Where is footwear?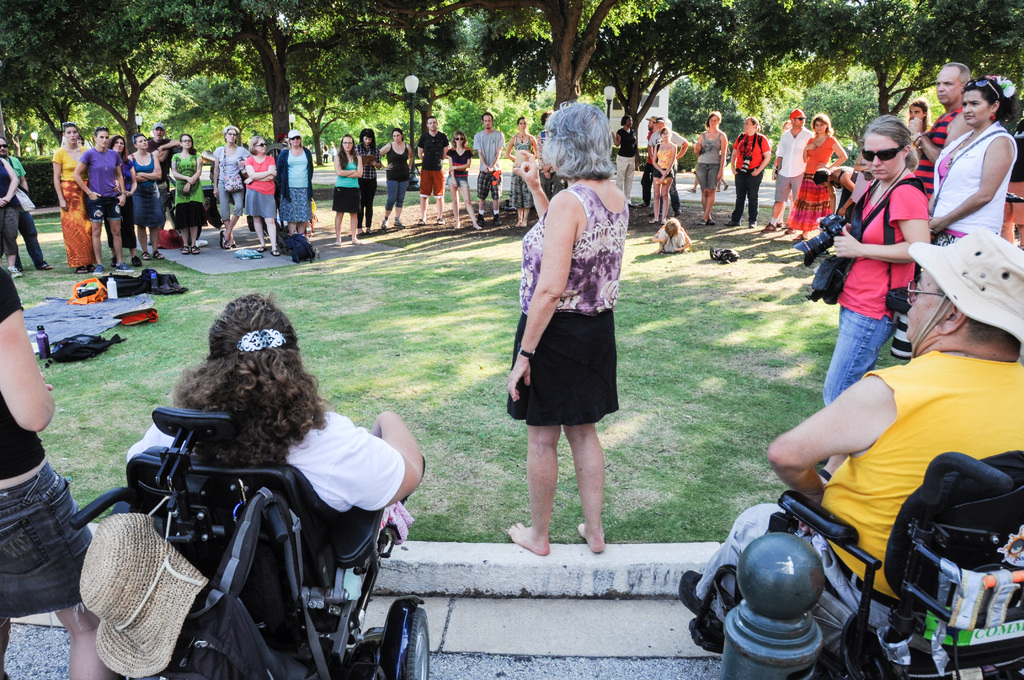
pyautogui.locateOnScreen(93, 261, 104, 275).
